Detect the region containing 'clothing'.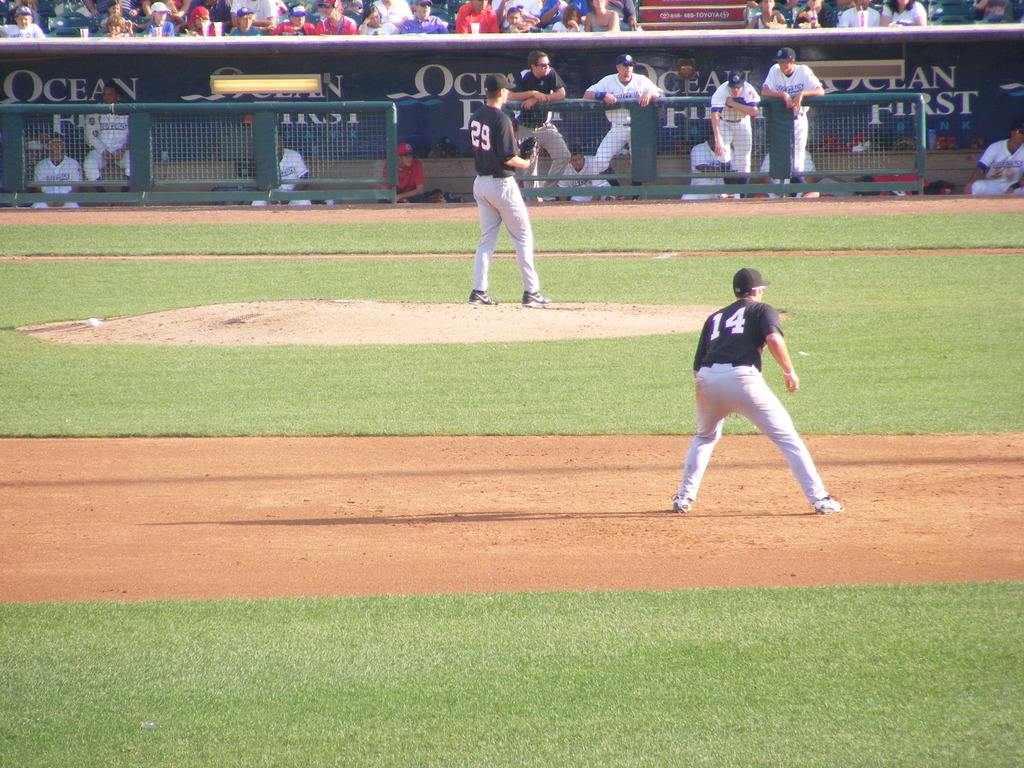
locate(467, 106, 545, 285).
